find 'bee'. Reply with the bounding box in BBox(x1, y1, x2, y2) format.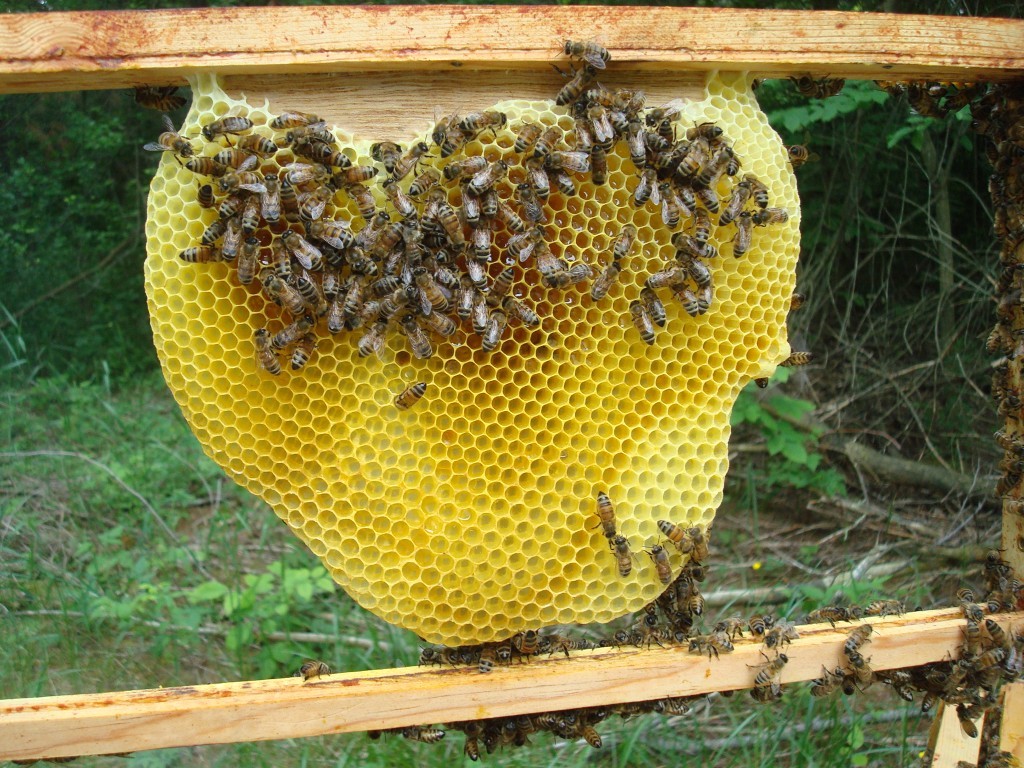
BBox(279, 226, 336, 273).
